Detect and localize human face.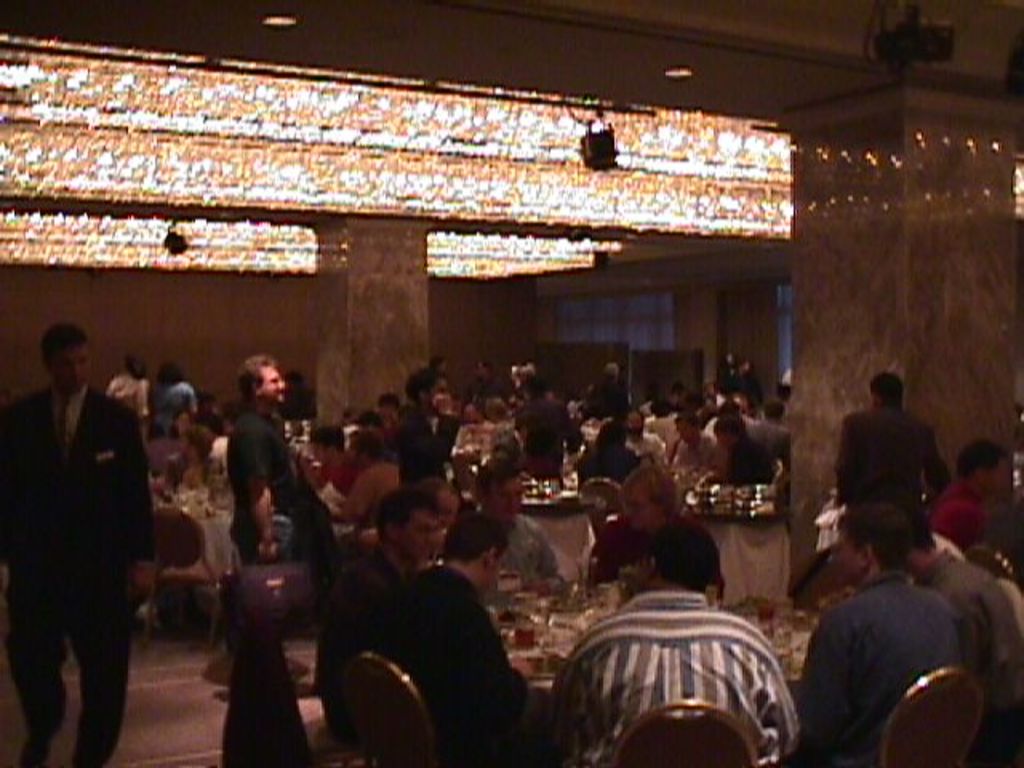
Localized at pyautogui.locateOnScreen(264, 365, 290, 398).
